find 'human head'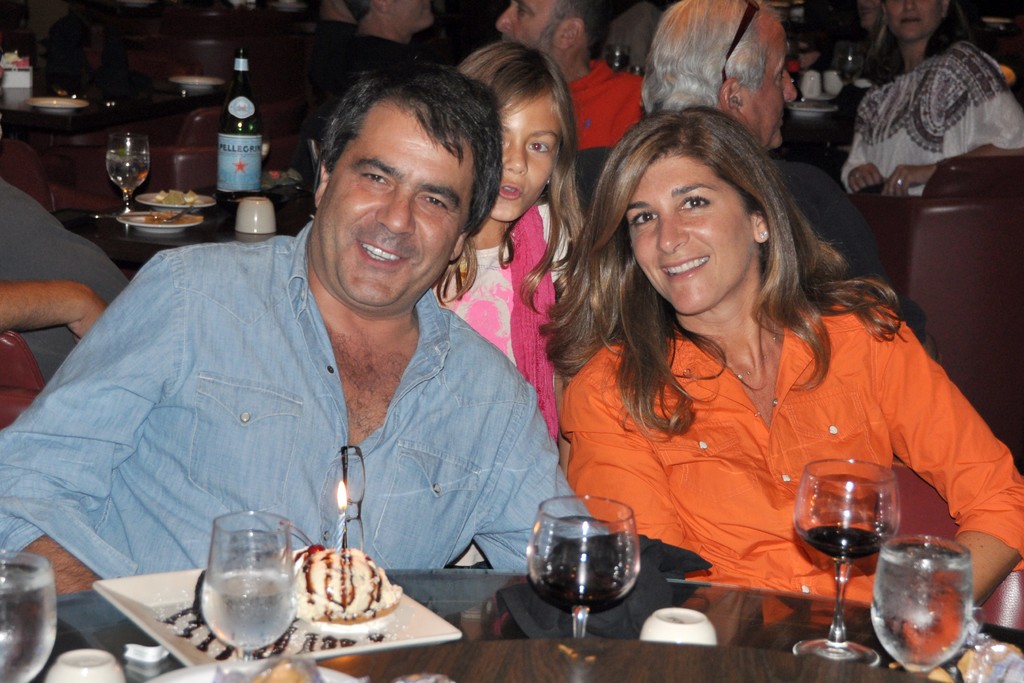
(888,0,945,44)
